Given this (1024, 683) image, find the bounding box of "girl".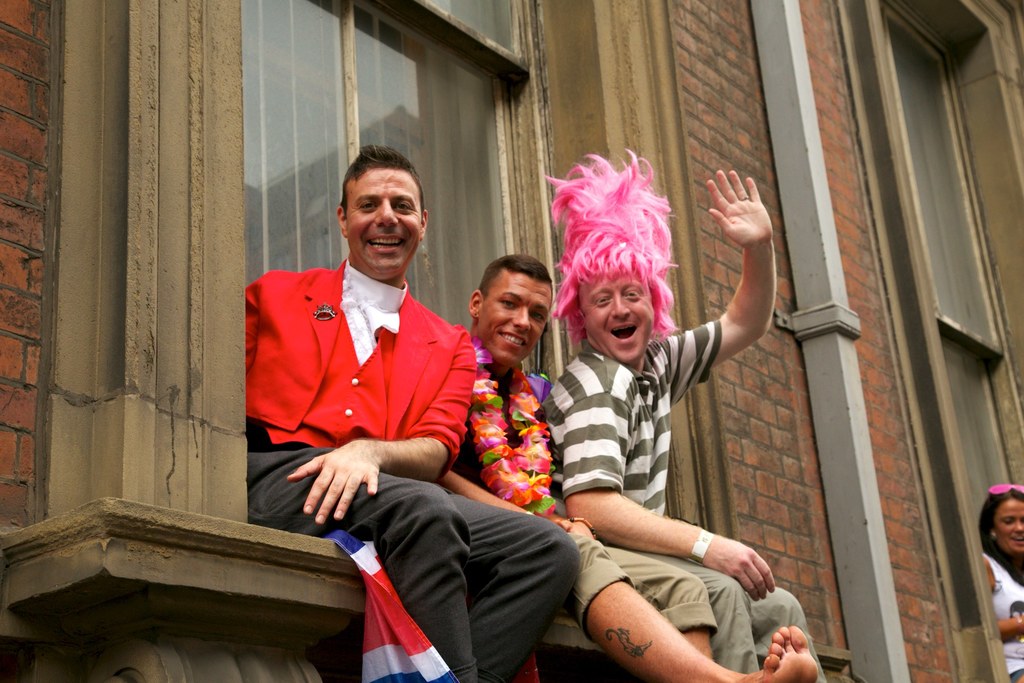
x1=982 y1=486 x2=1023 y2=674.
